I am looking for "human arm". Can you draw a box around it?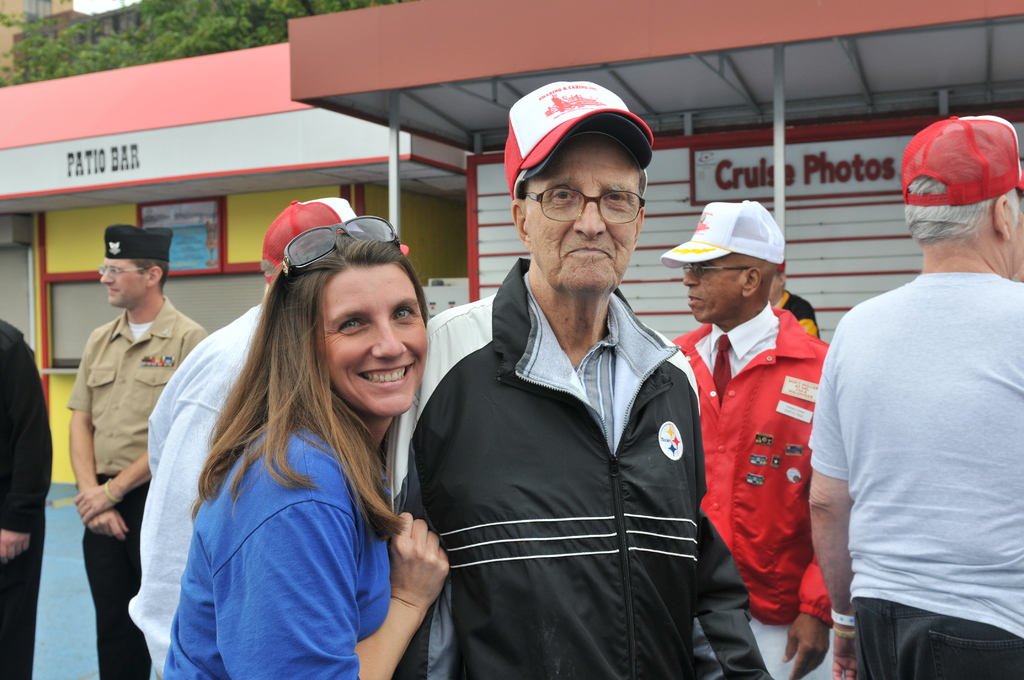
Sure, the bounding box is 74:448:150:521.
